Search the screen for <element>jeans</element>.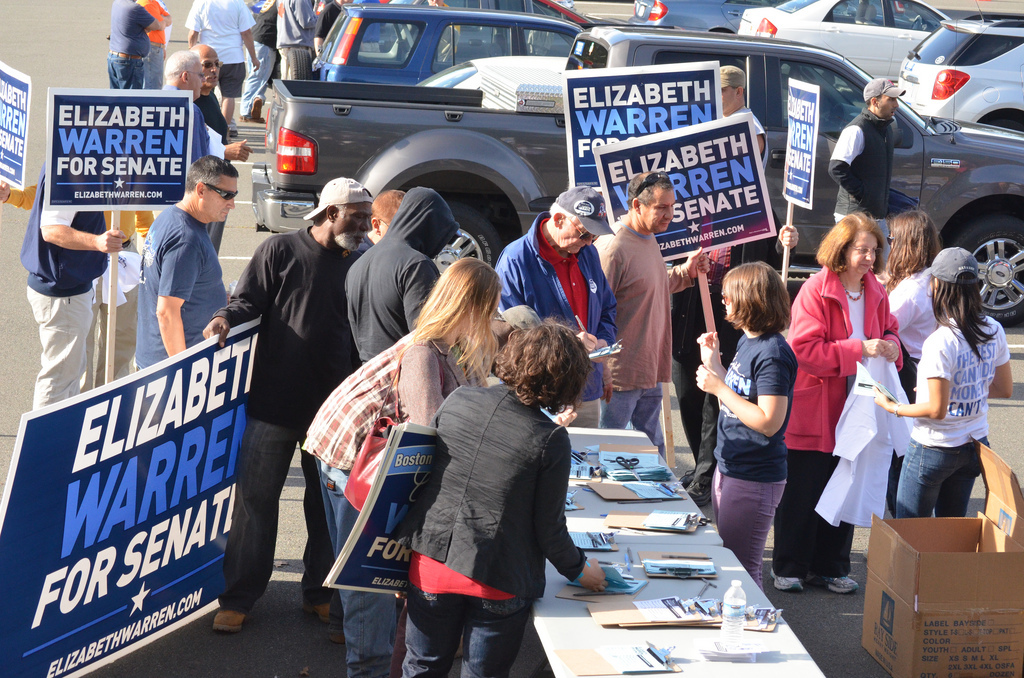
Found at 214:421:347:630.
